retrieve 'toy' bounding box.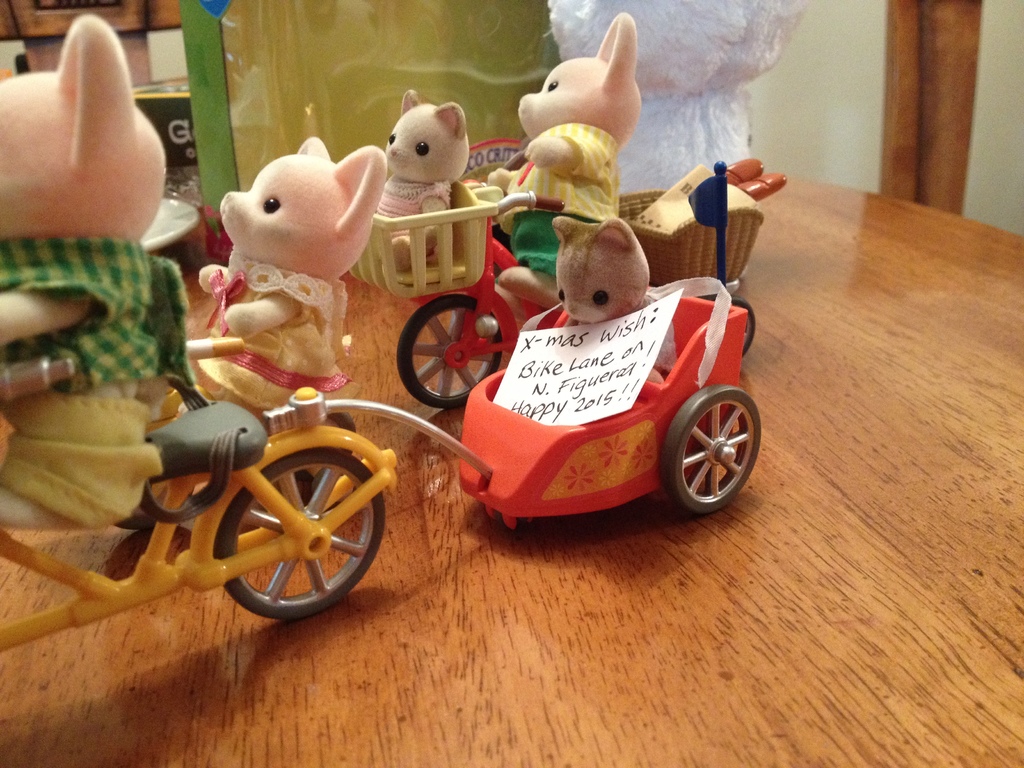
Bounding box: <bbox>378, 81, 470, 266</bbox>.
